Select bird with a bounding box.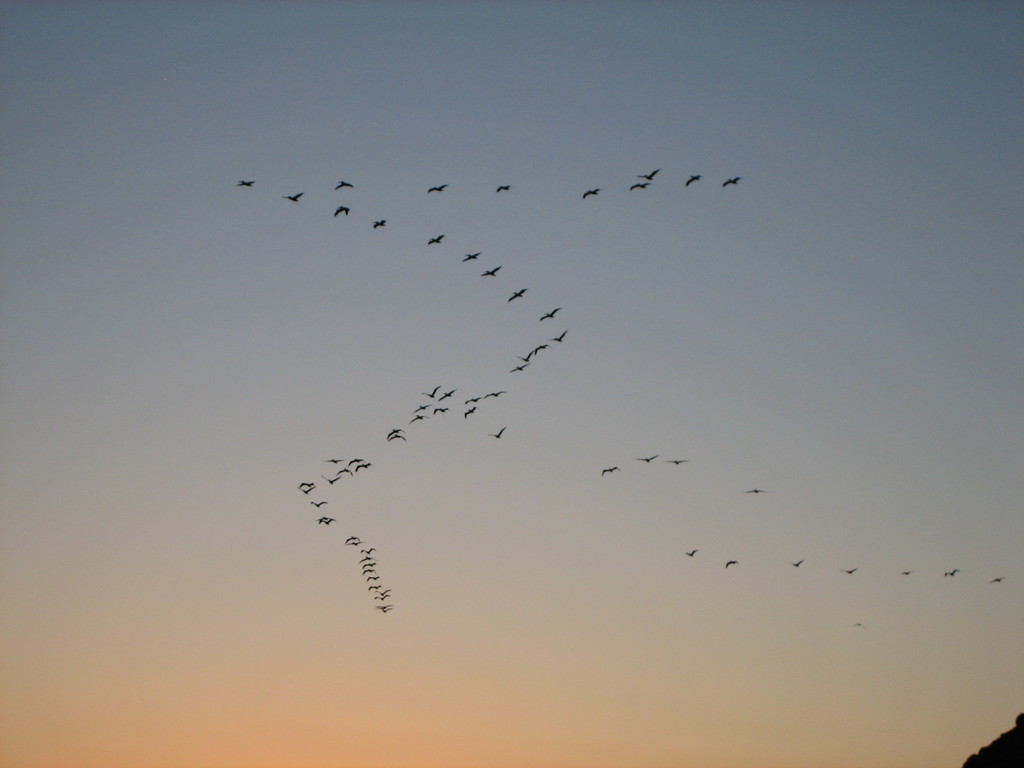
pyautogui.locateOnScreen(746, 488, 763, 496).
